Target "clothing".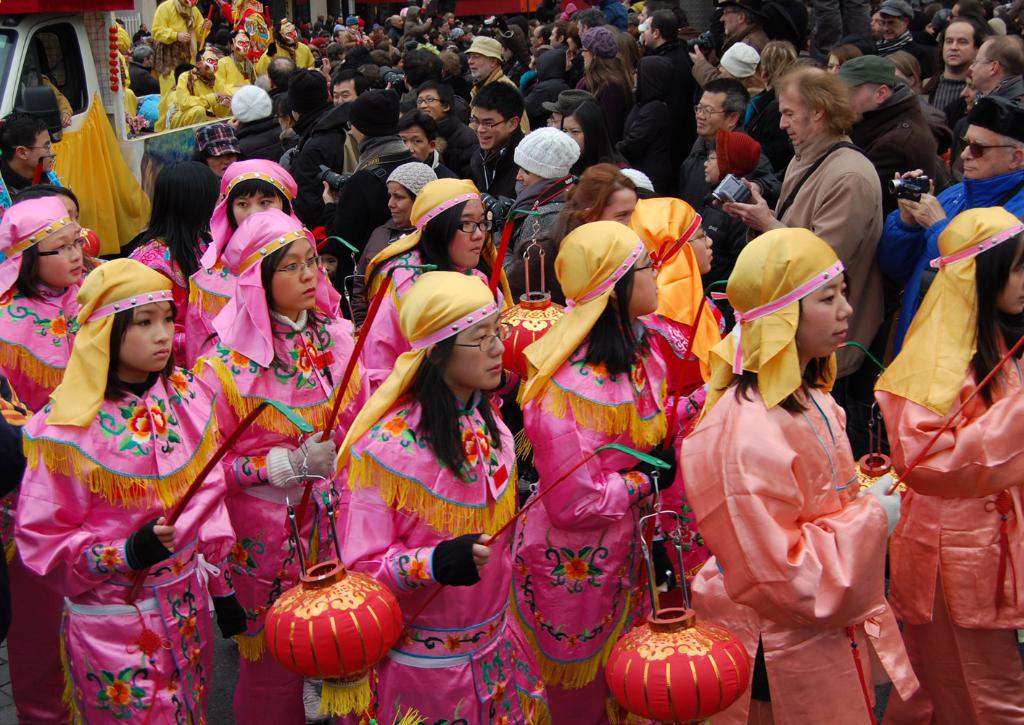
Target region: {"x1": 367, "y1": 245, "x2": 488, "y2": 376}.
